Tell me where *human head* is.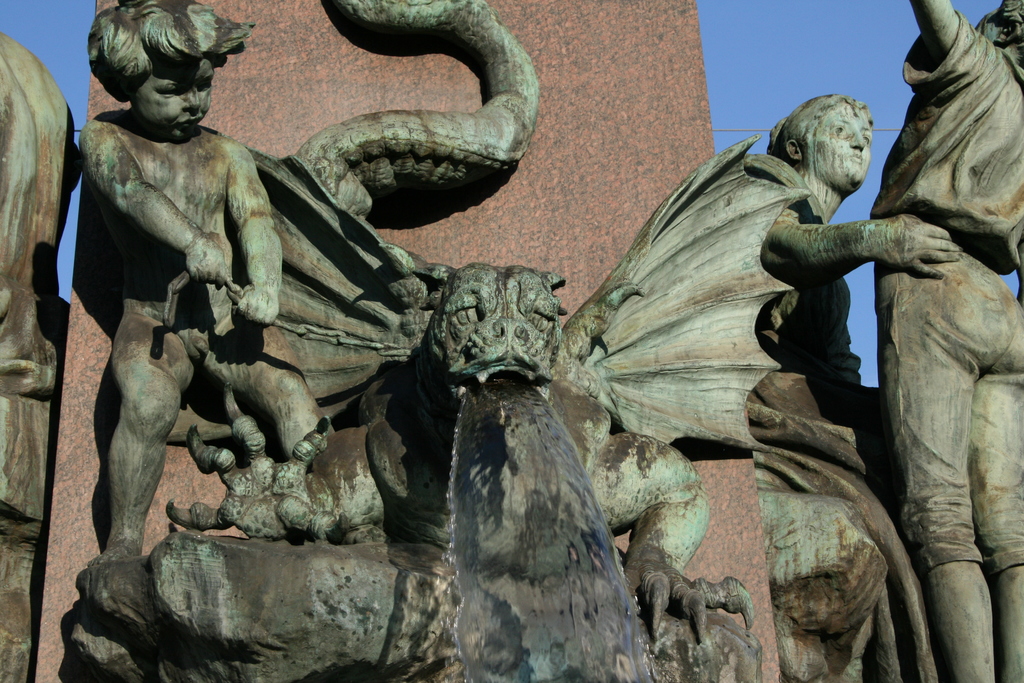
*human head* is at [973, 0, 1023, 69].
